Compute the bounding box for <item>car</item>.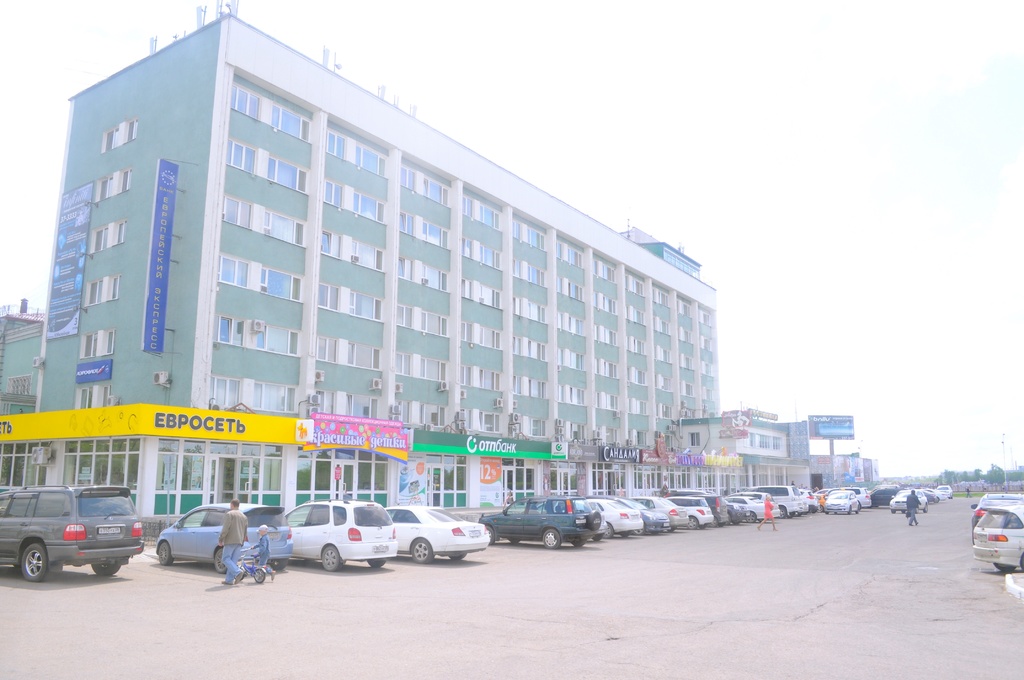
region(384, 505, 490, 567).
